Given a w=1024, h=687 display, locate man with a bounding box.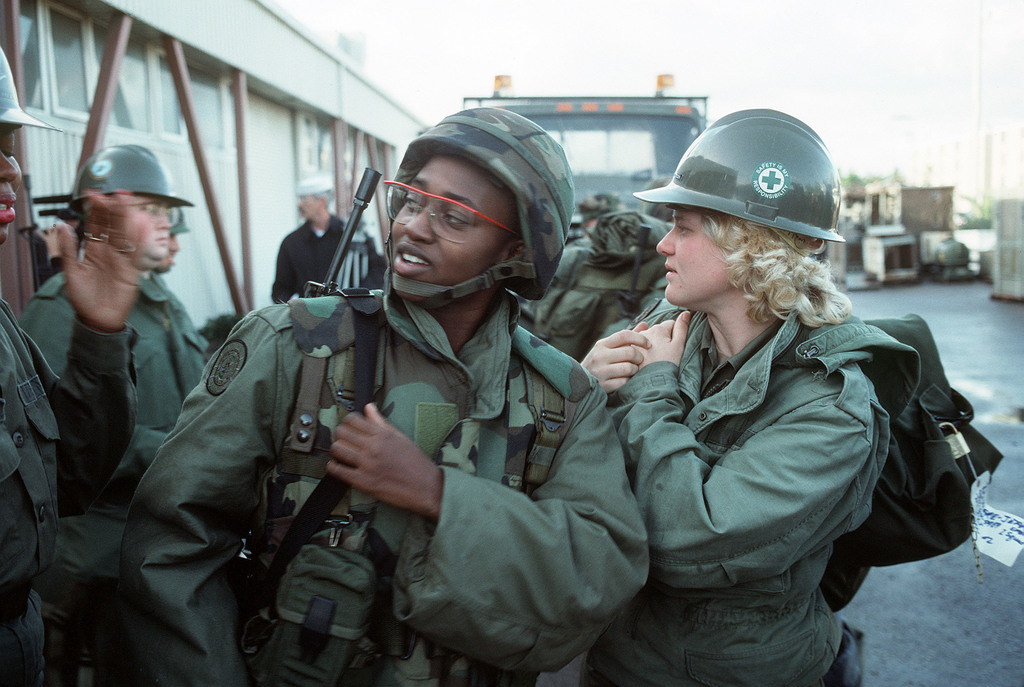
Located: l=24, t=143, r=197, b=686.
